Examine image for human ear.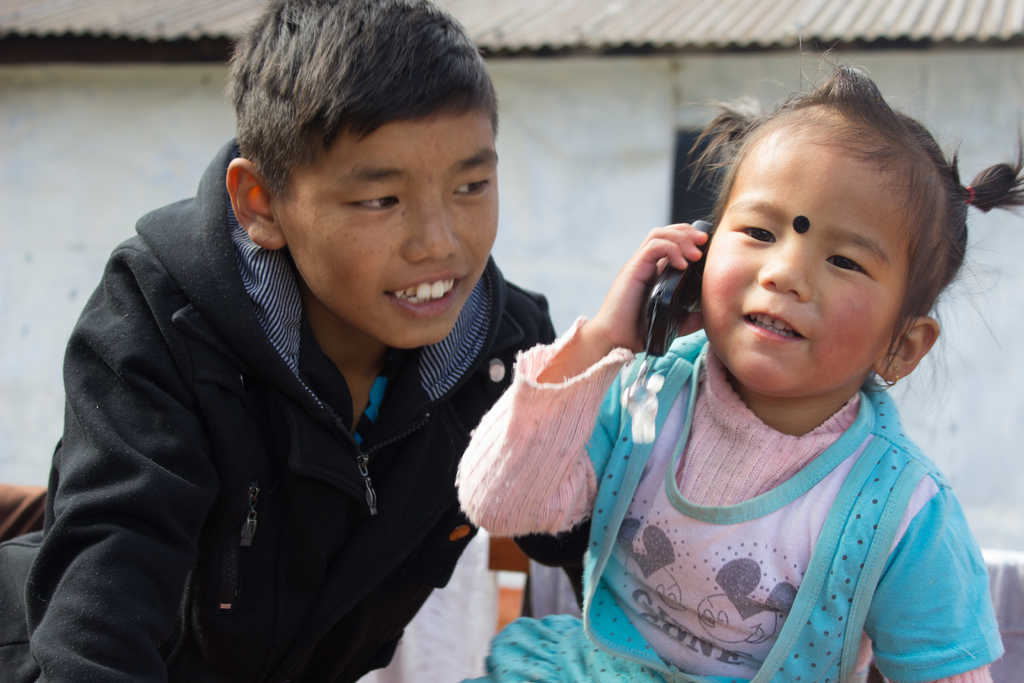
Examination result: l=872, t=313, r=941, b=383.
